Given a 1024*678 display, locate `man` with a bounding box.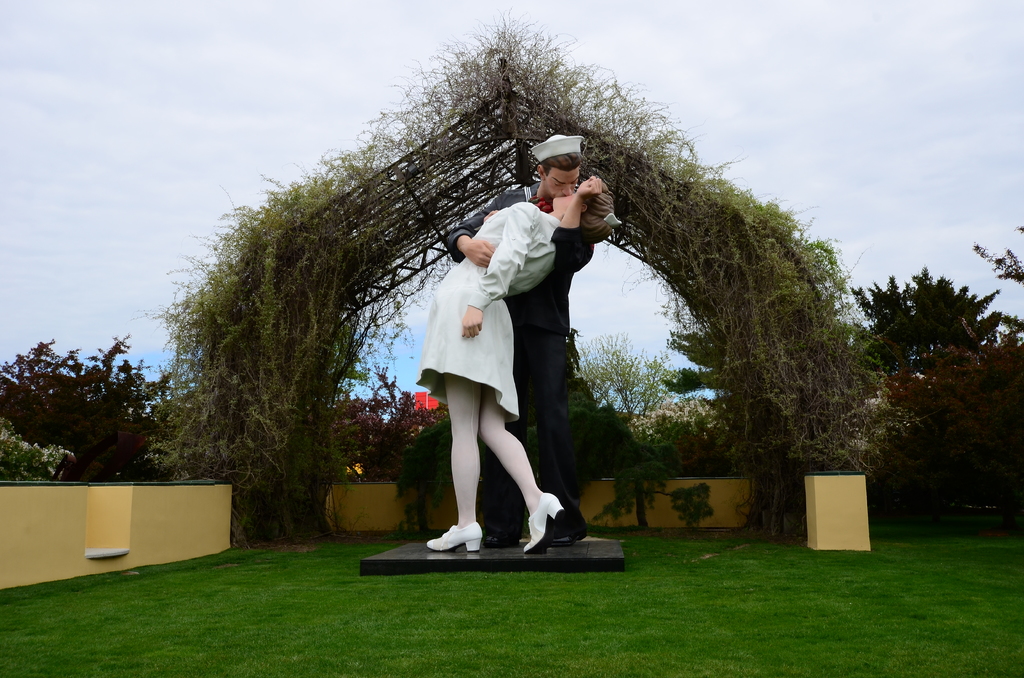
Located: left=465, top=161, right=587, bottom=528.
